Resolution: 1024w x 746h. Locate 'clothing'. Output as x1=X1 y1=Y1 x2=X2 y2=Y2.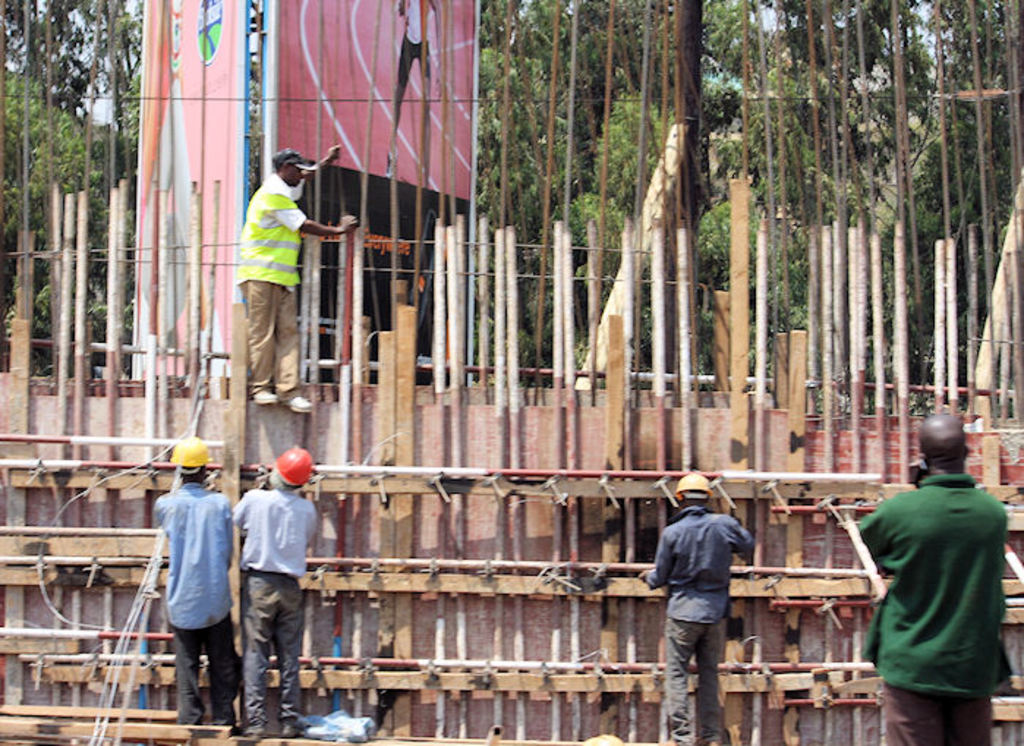
x1=233 y1=173 x2=305 y2=393.
